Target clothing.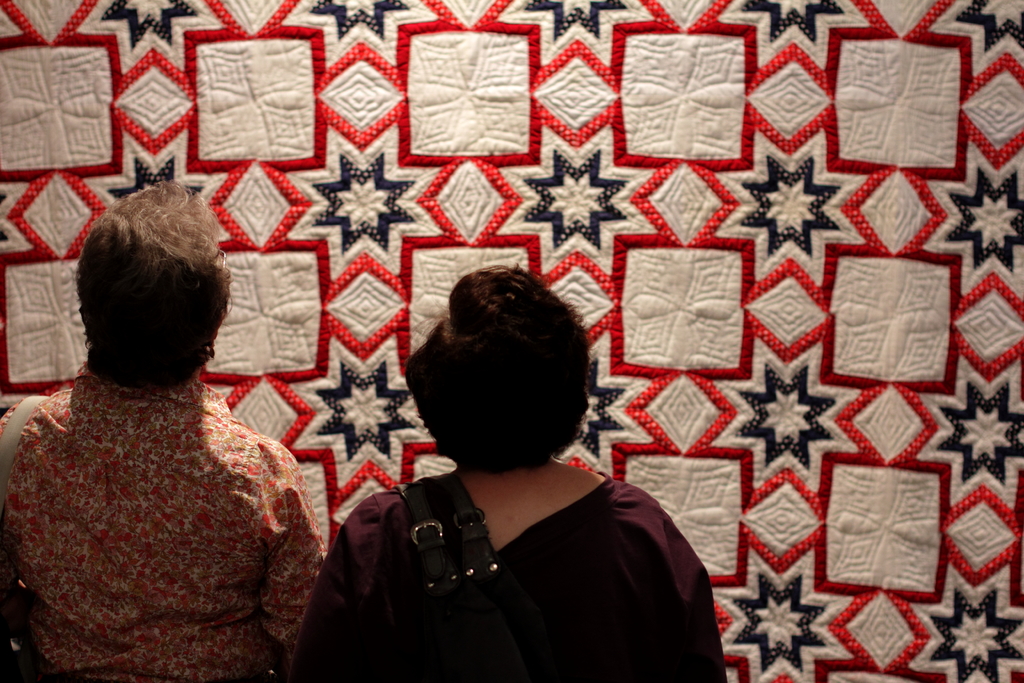
Target region: bbox(300, 463, 714, 682).
